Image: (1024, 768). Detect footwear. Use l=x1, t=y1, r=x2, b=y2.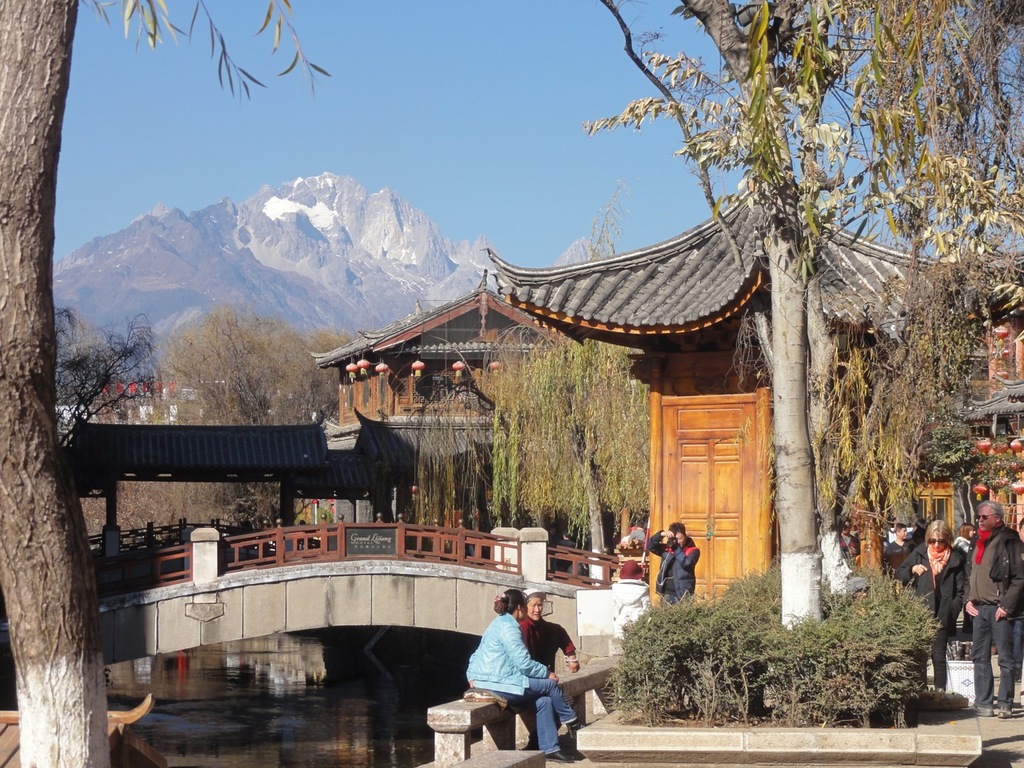
l=545, t=744, r=582, b=762.
